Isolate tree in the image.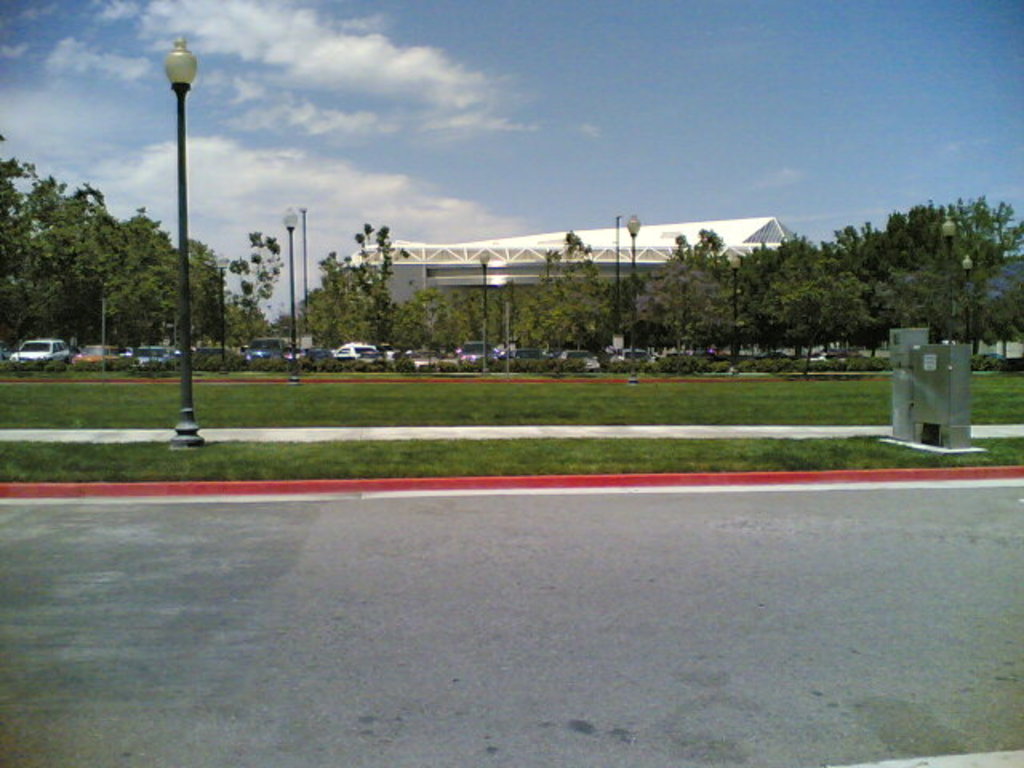
Isolated region: {"x1": 237, "y1": 227, "x2": 277, "y2": 307}.
